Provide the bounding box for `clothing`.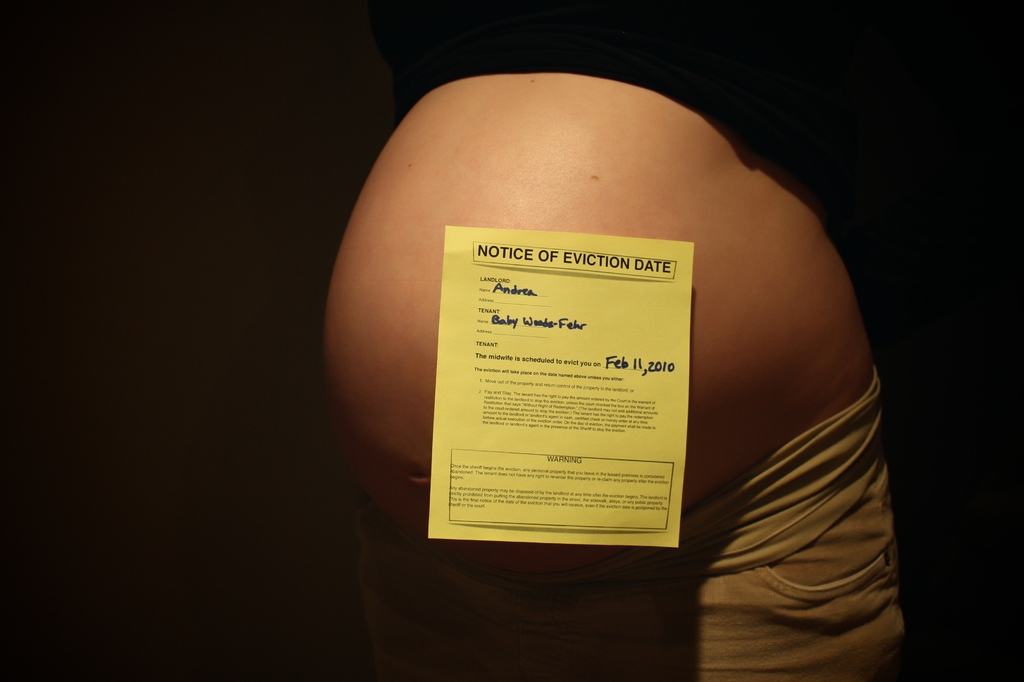
bbox=[358, 362, 915, 681].
